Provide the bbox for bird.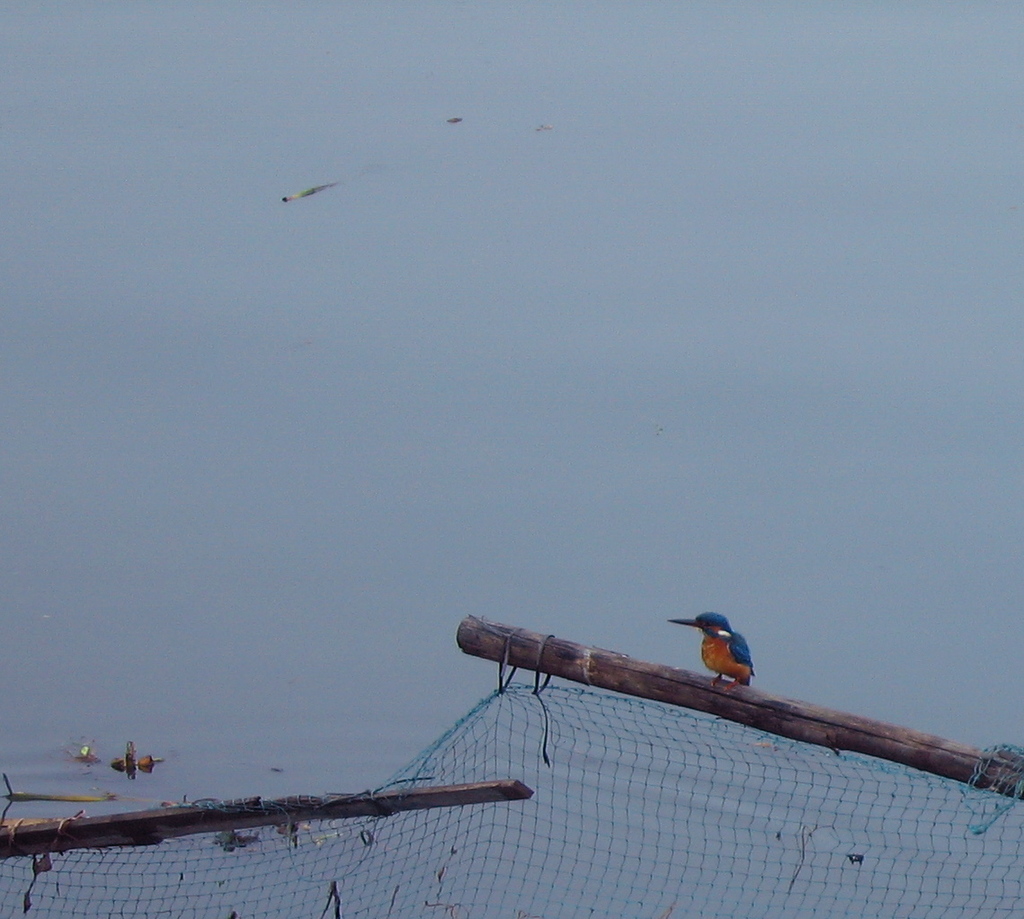
bbox=(662, 605, 753, 691).
